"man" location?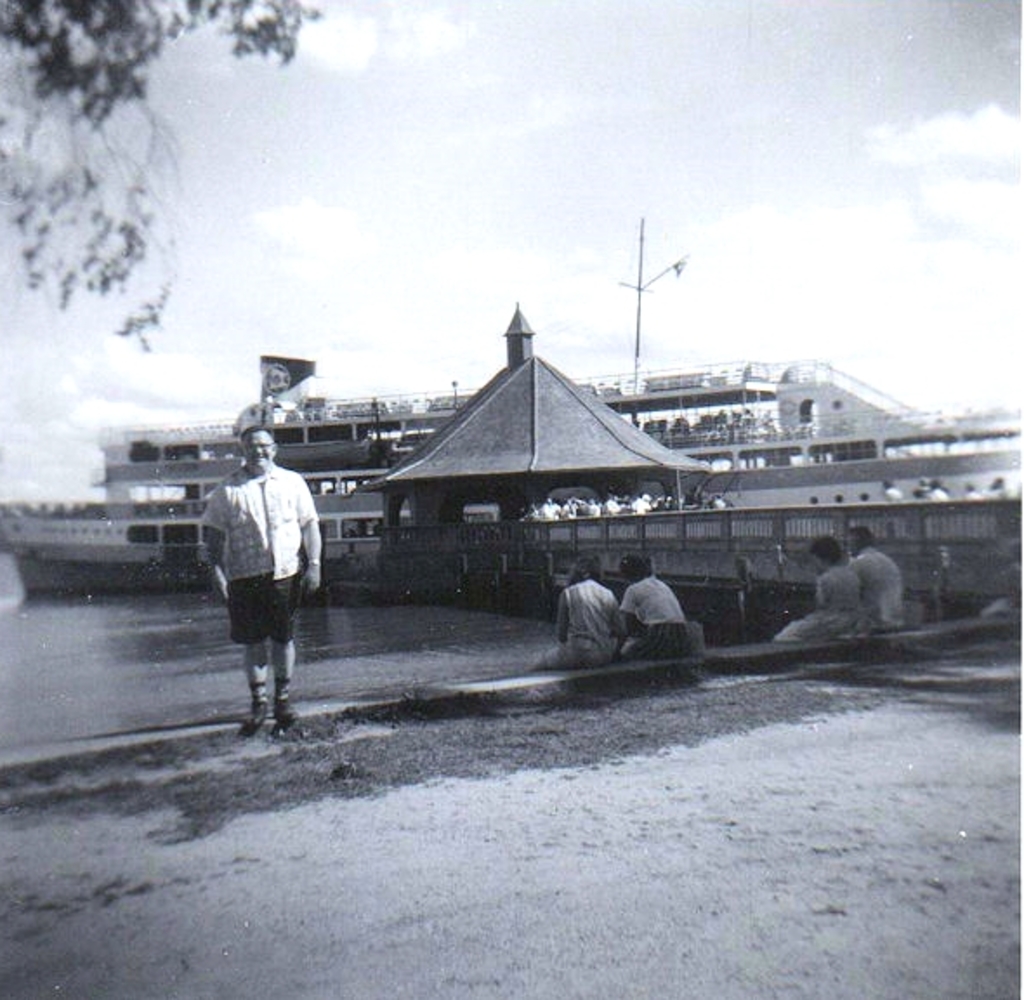
<bbox>620, 556, 687, 658</bbox>
